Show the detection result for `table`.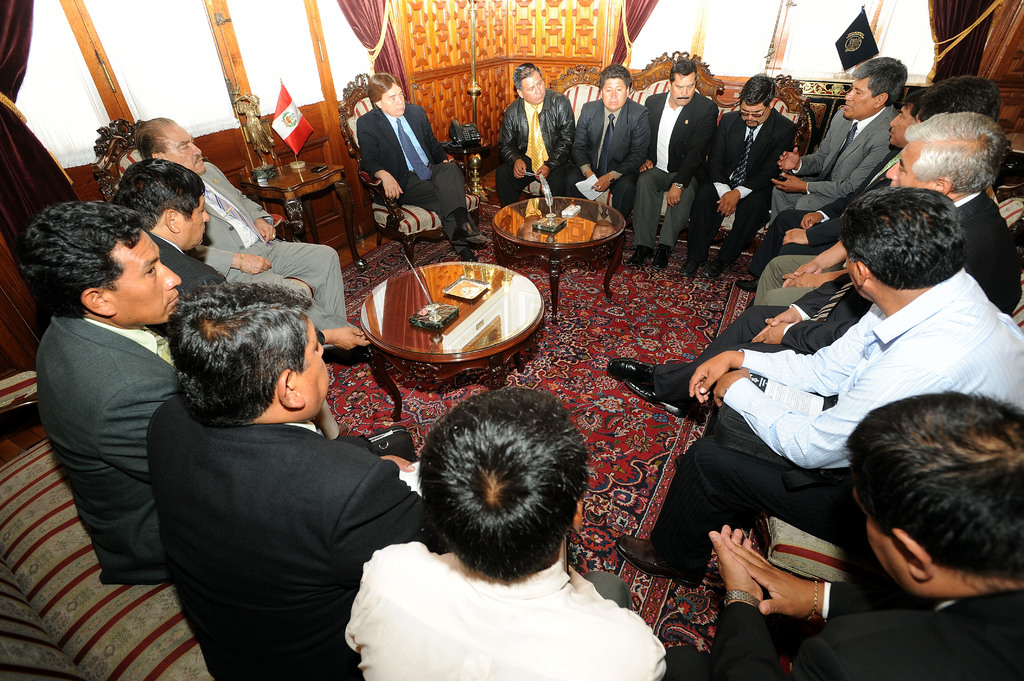
<region>363, 257, 542, 419</region>.
